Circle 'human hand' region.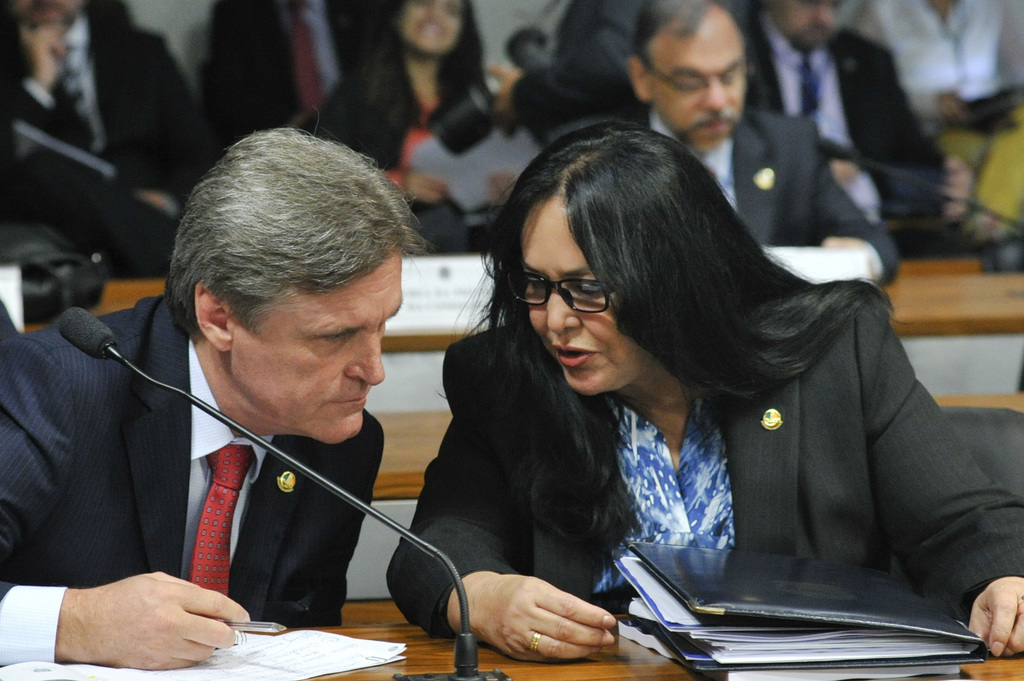
Region: <bbox>821, 237, 880, 284</bbox>.
